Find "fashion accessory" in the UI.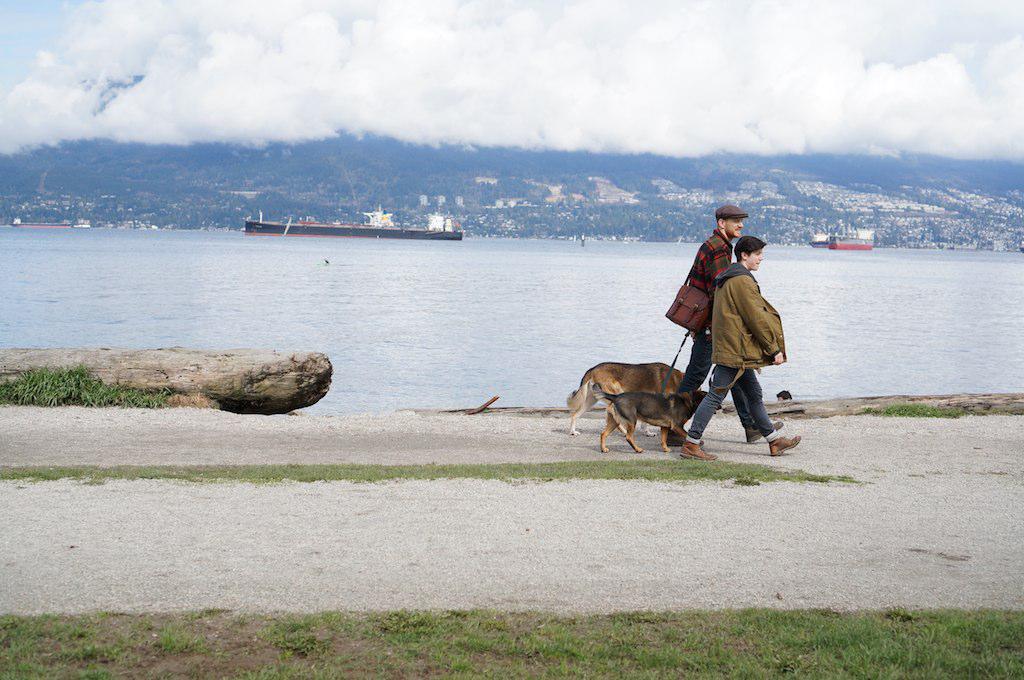
UI element at [731,235,765,254].
